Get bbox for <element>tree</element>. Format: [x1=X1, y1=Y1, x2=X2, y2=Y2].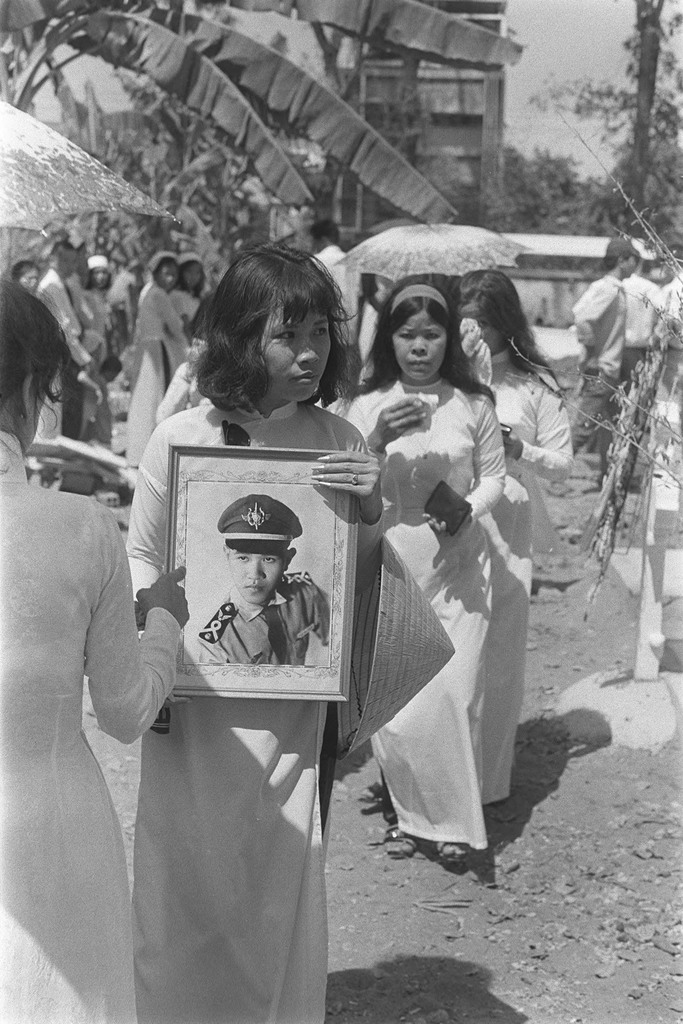
[x1=0, y1=0, x2=526, y2=225].
